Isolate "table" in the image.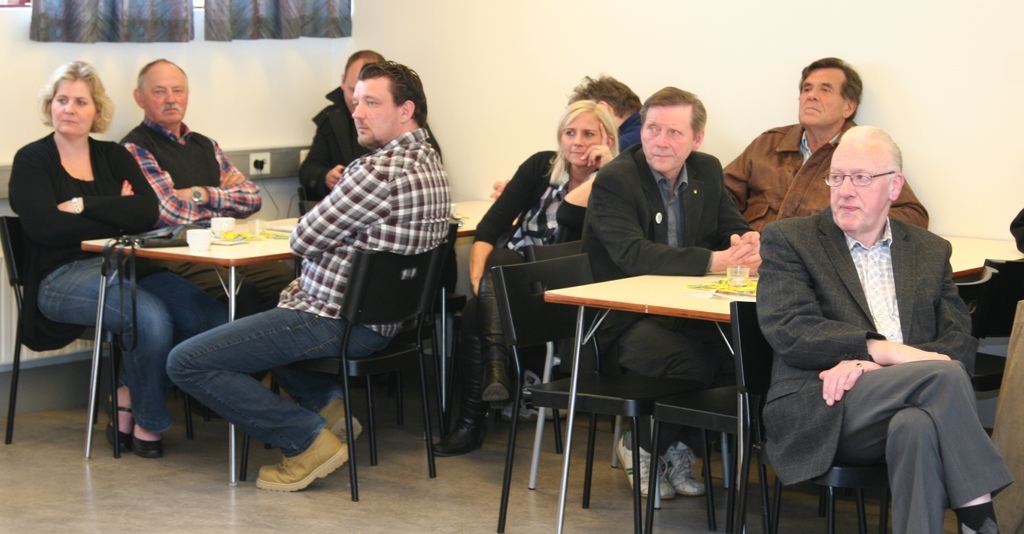
Isolated region: 83 195 518 492.
